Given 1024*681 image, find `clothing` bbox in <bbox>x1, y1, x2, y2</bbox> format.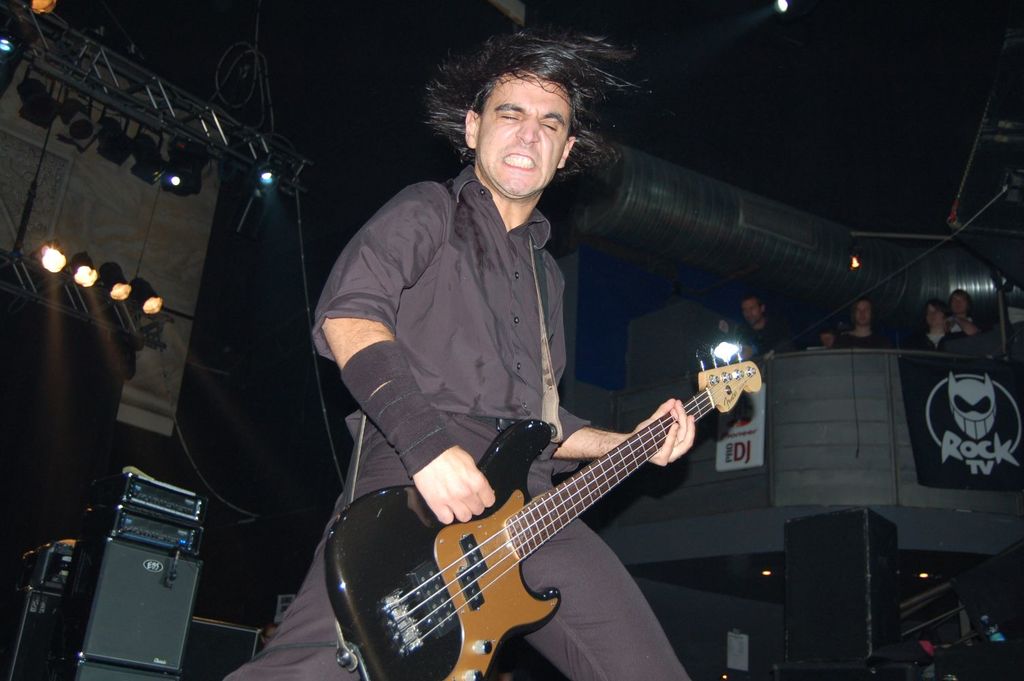
<bbox>299, 107, 712, 656</bbox>.
